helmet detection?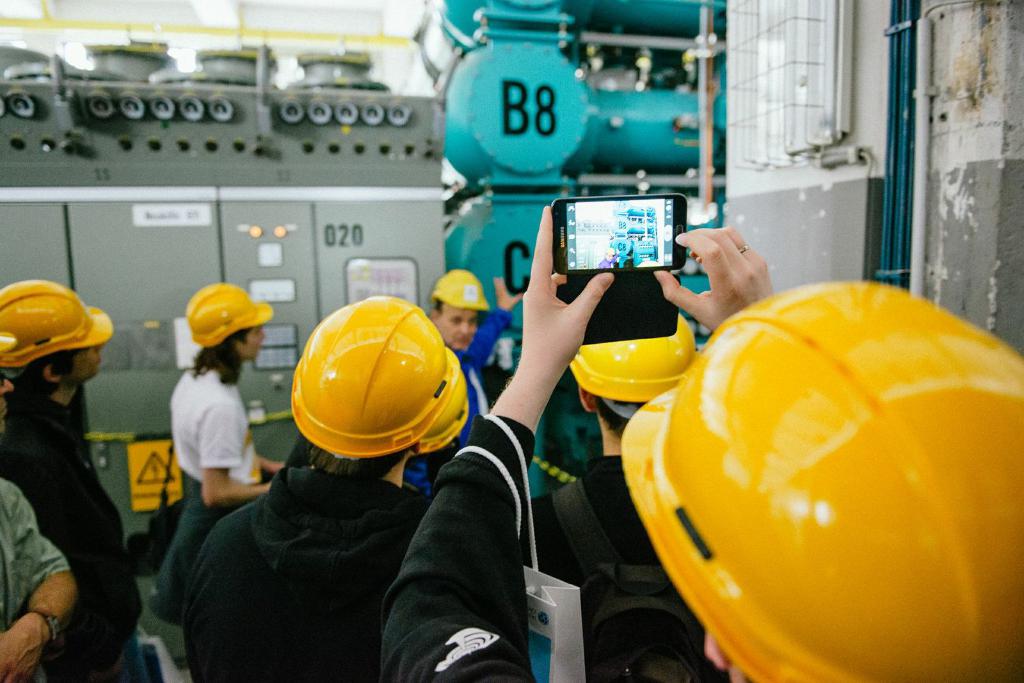
{"x1": 618, "y1": 279, "x2": 1023, "y2": 682}
